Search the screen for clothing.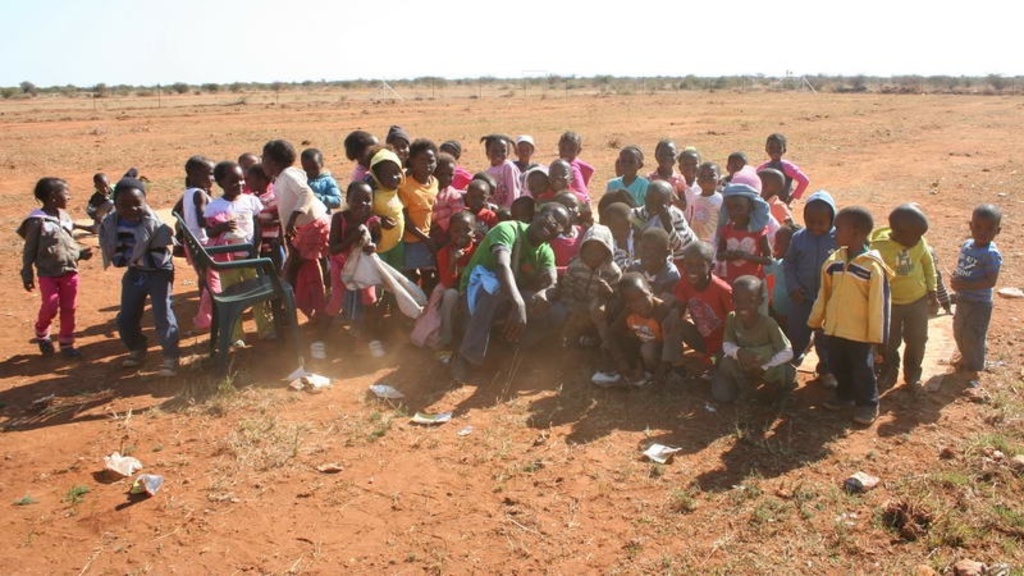
Found at crop(952, 230, 1000, 340).
